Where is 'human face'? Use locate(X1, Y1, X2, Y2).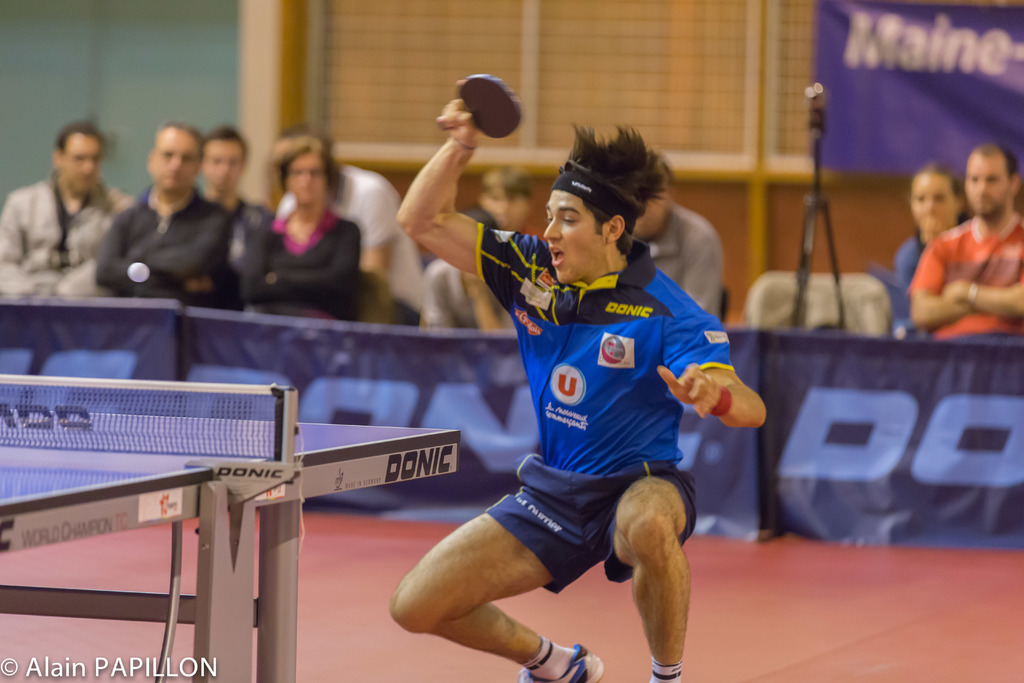
locate(905, 176, 956, 240).
